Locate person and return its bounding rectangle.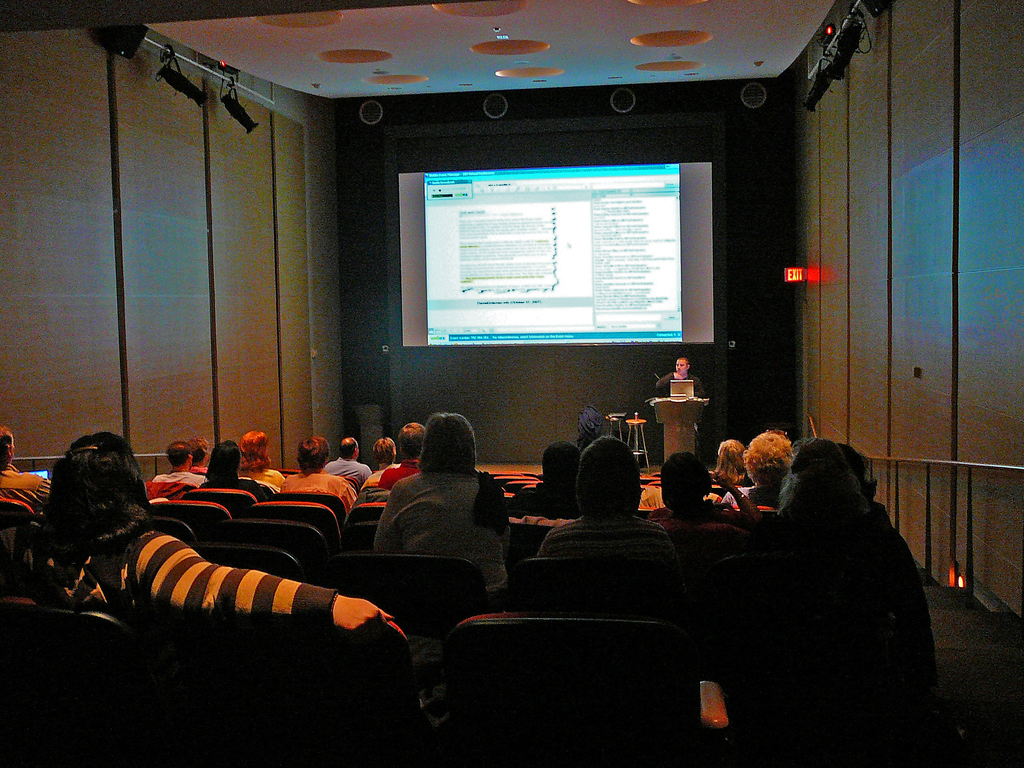
crop(156, 438, 203, 482).
